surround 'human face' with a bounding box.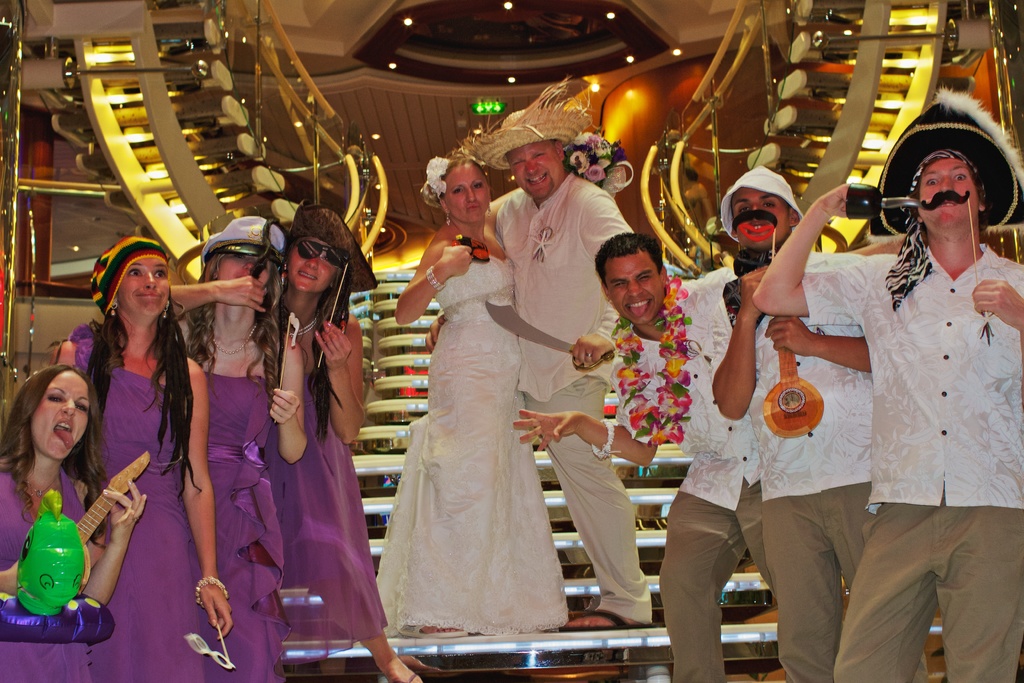
(left=507, top=136, right=561, bottom=202).
